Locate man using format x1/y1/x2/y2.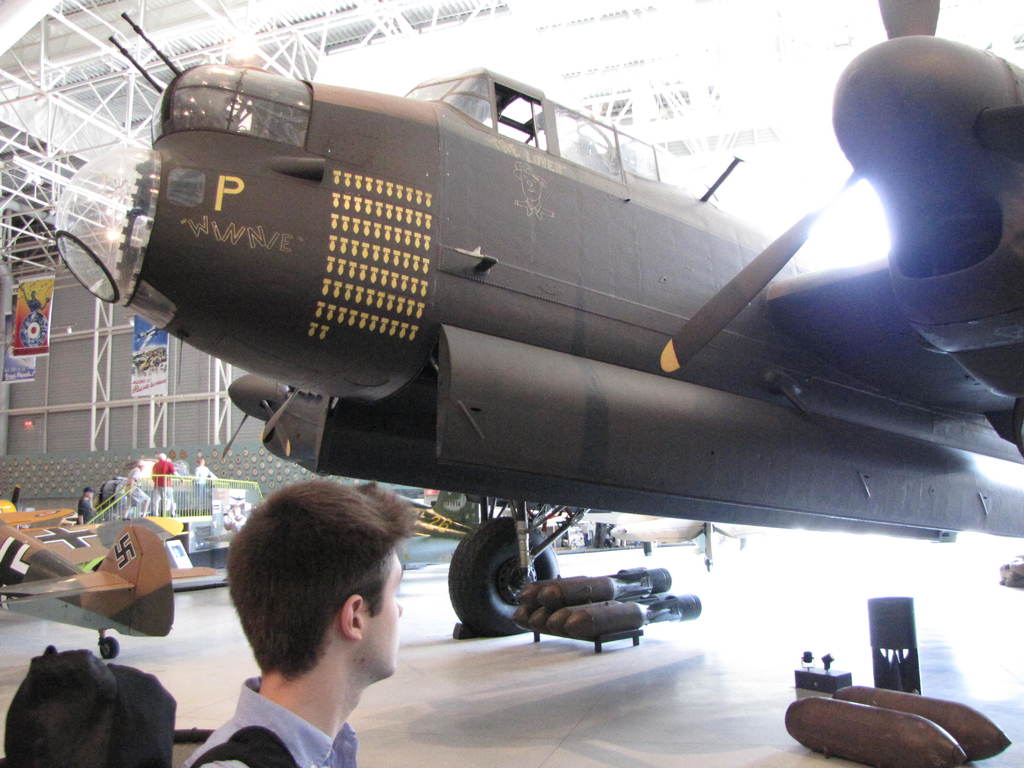
153/454/174/516.
